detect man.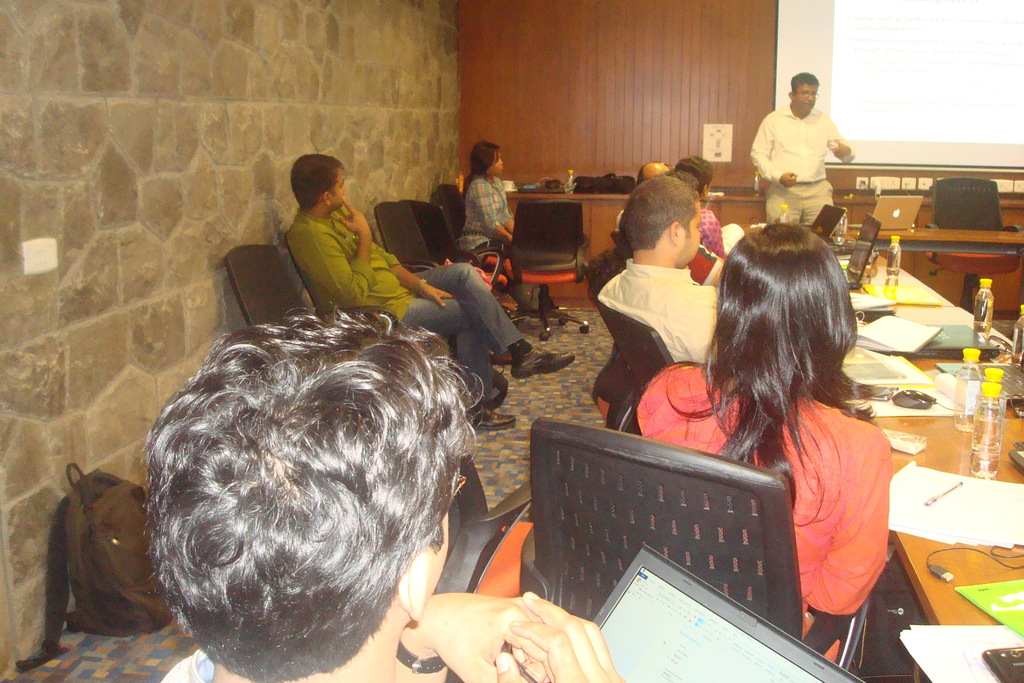
Detected at rect(639, 161, 675, 183).
